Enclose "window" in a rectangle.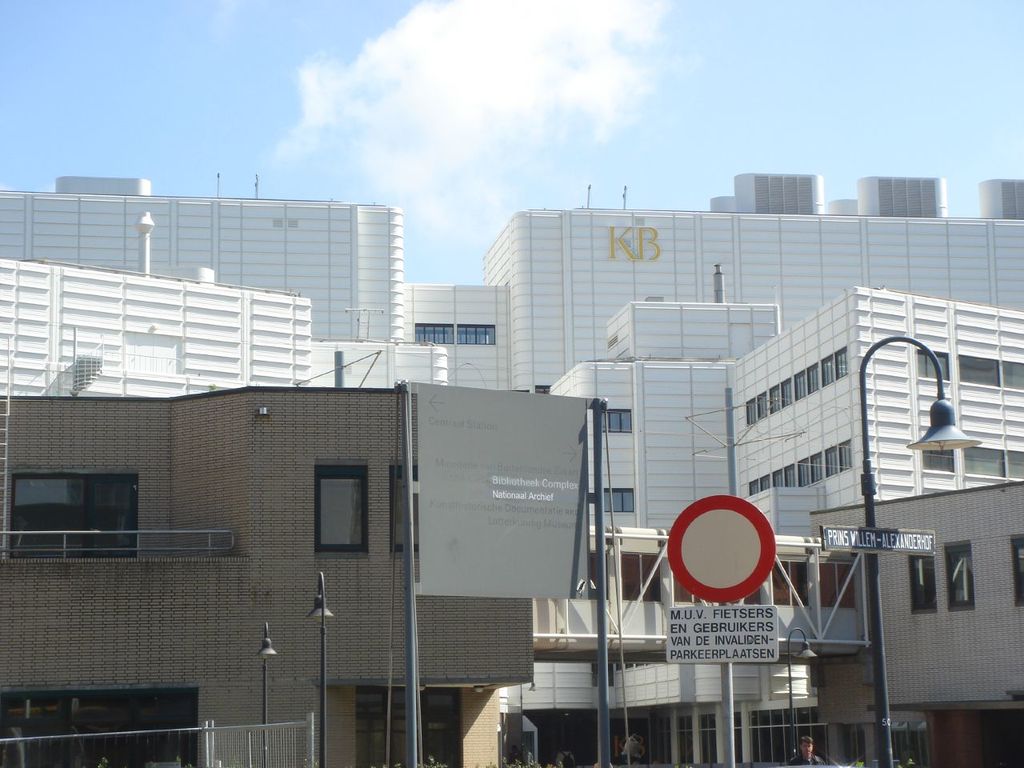
bbox(920, 450, 954, 474).
